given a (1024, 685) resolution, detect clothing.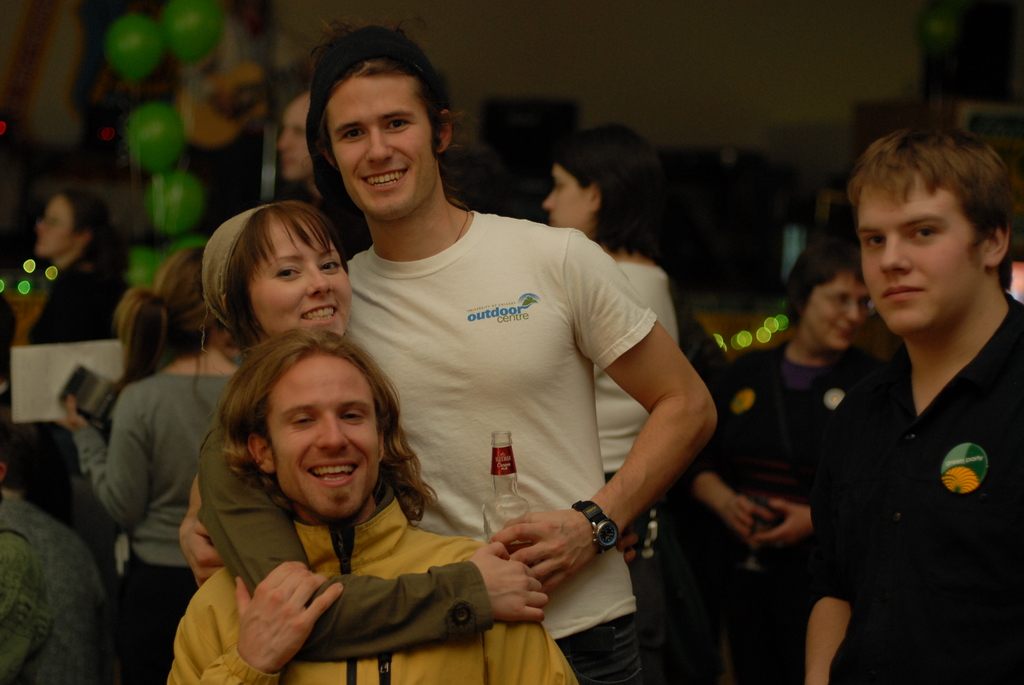
[left=333, top=209, right=658, bottom=684].
